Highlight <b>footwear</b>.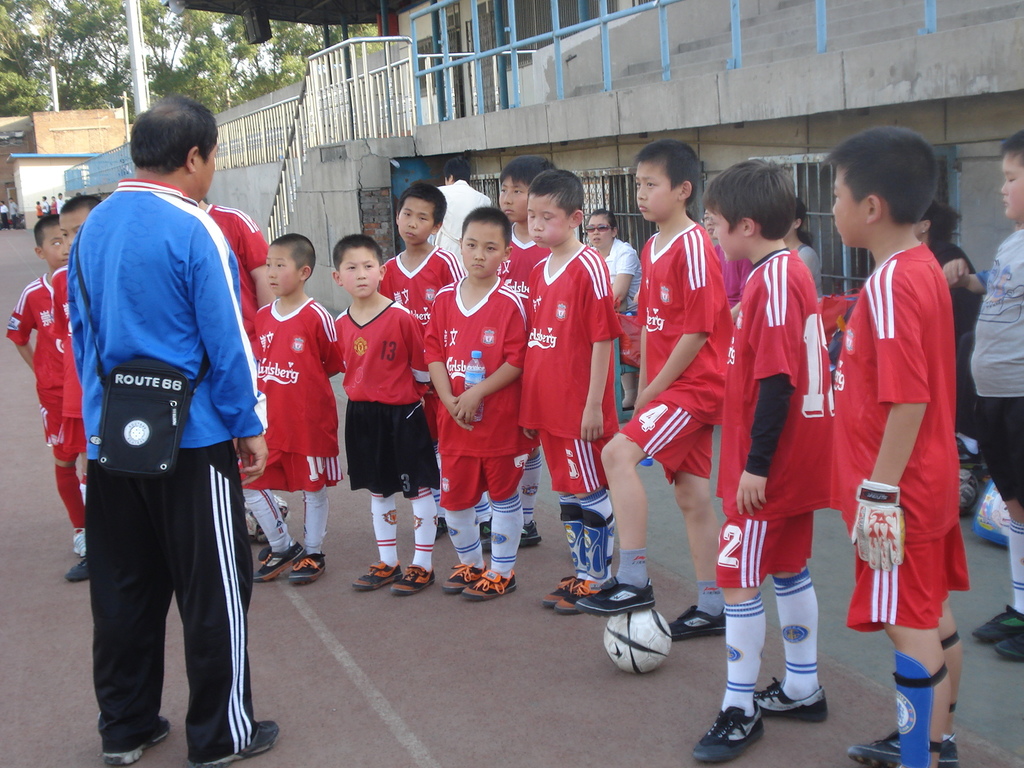
Highlighted region: 542, 578, 576, 607.
